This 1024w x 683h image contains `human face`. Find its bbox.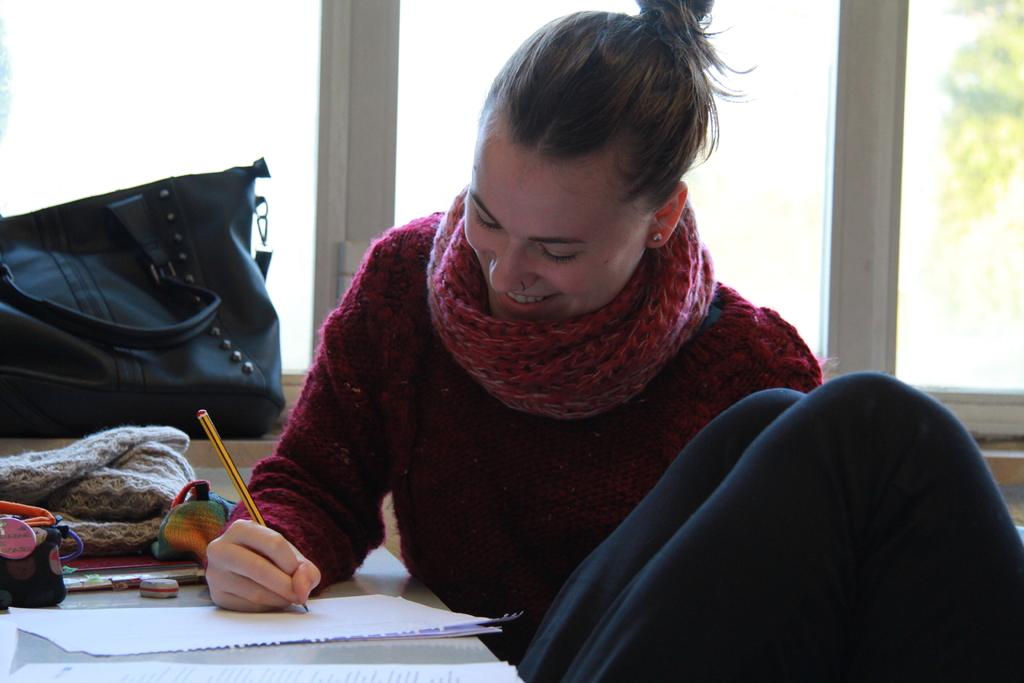
465:99:640:325.
